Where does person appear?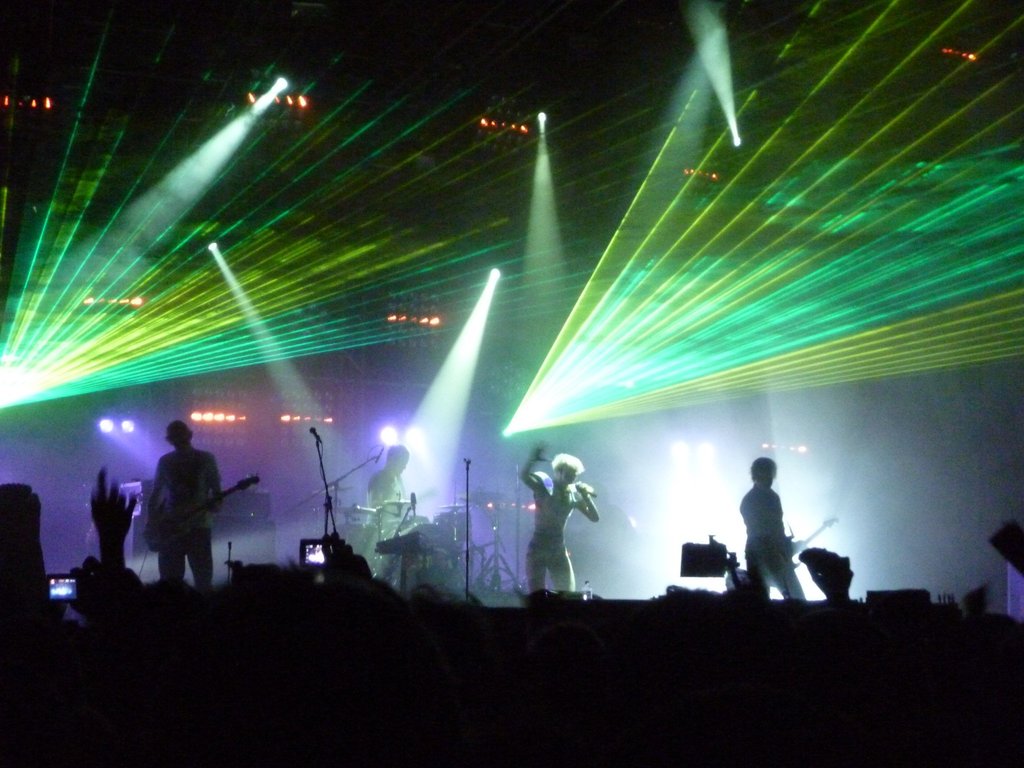
Appears at locate(739, 452, 806, 599).
